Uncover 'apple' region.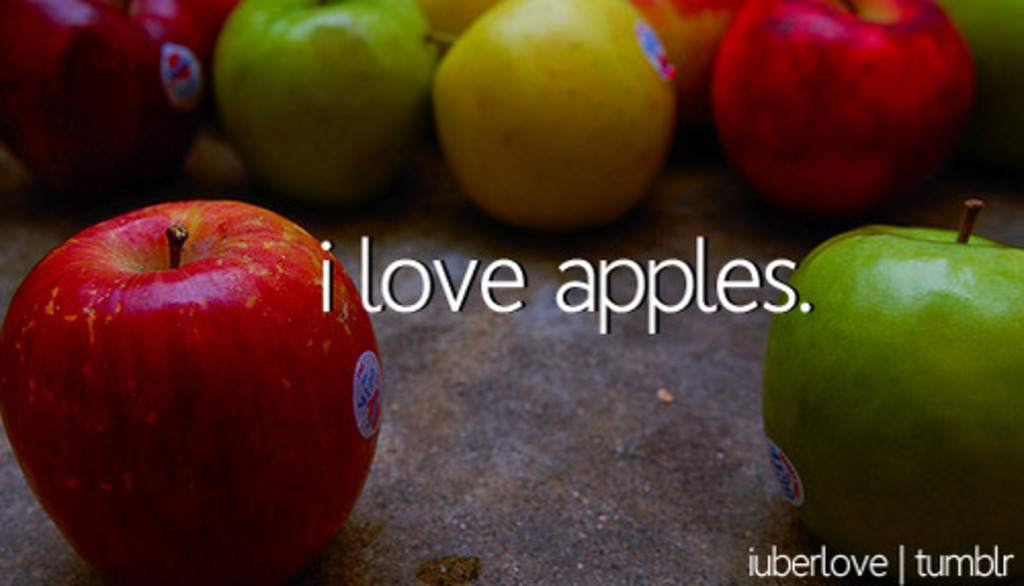
Uncovered: 621/0/750/98.
